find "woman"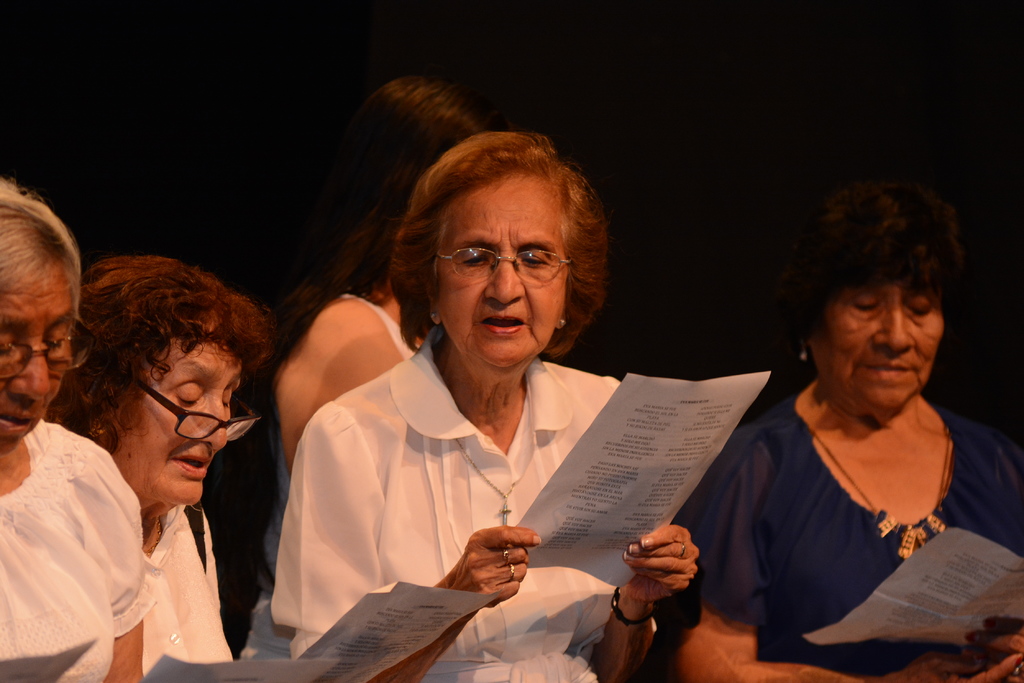
[left=202, top=74, right=495, bottom=666]
